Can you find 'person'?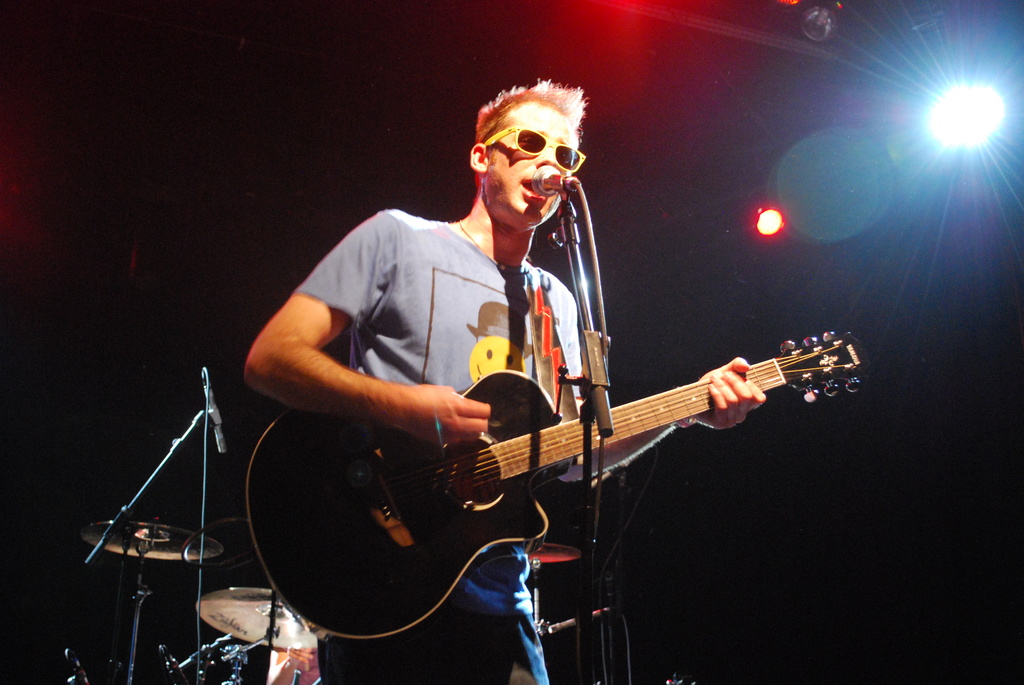
Yes, bounding box: bbox(246, 80, 764, 684).
